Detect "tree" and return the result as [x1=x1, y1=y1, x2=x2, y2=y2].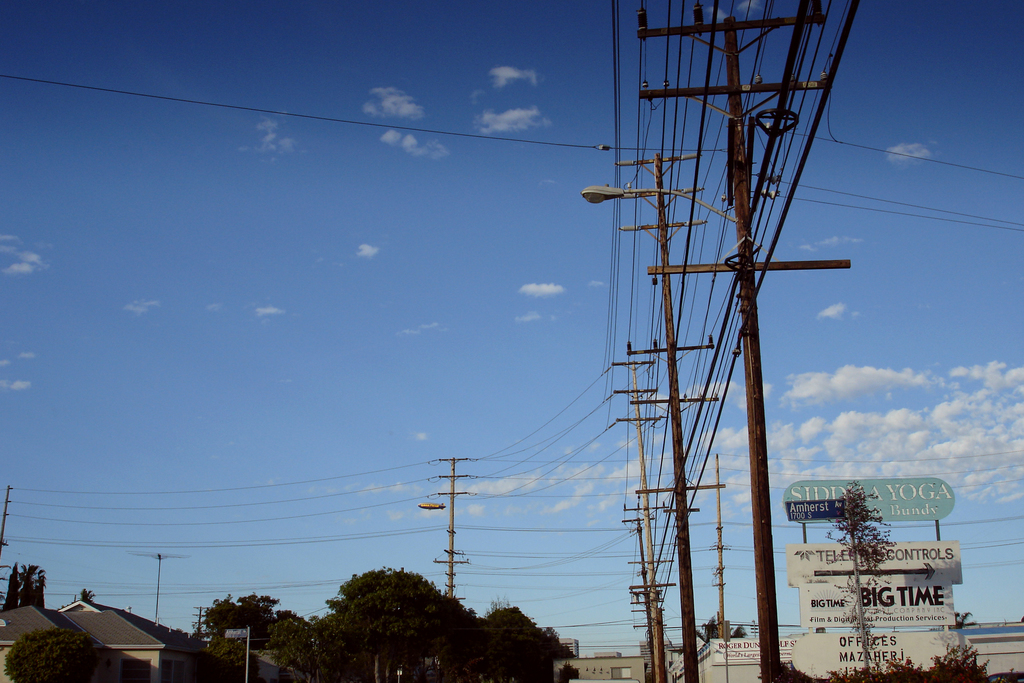
[x1=79, y1=589, x2=95, y2=602].
